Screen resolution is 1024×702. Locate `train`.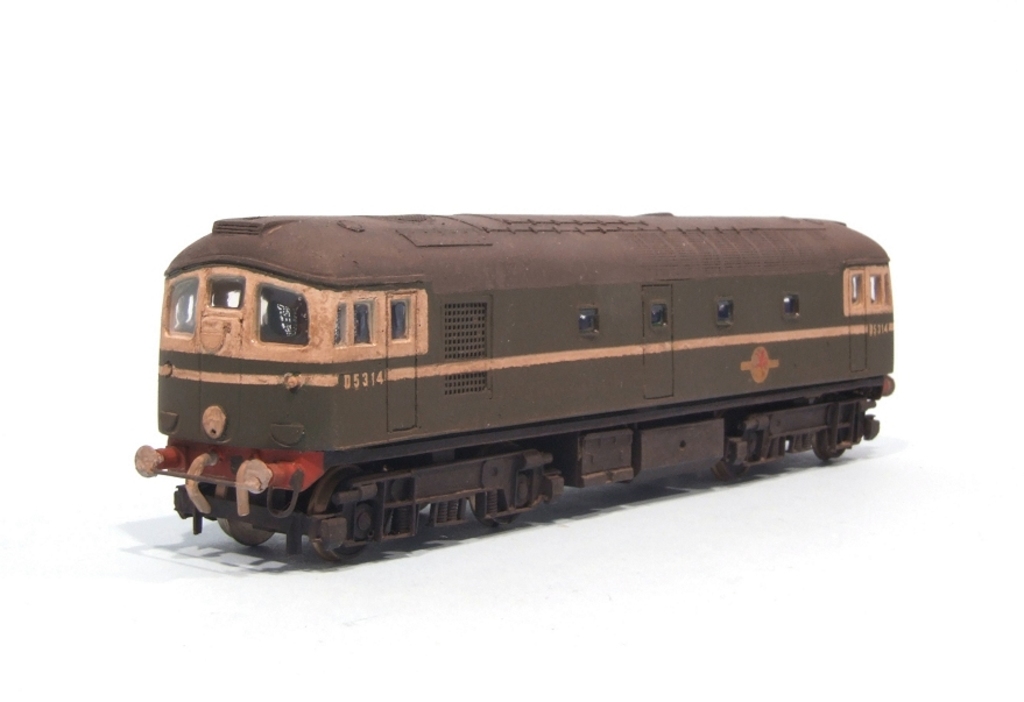
[137, 212, 897, 558].
